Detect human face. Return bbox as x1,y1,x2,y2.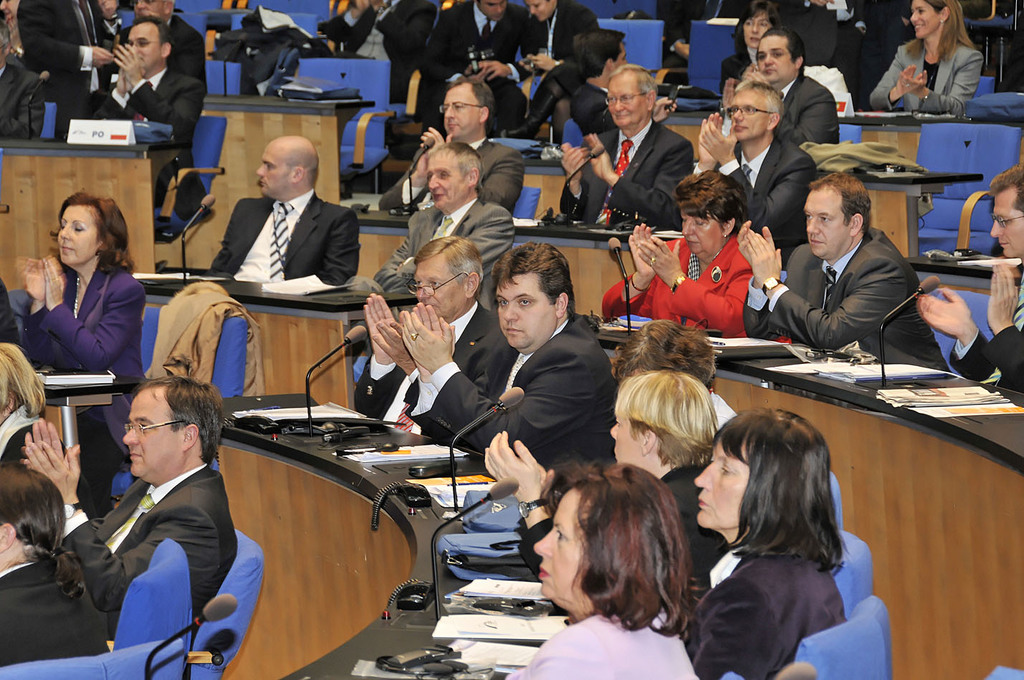
258,150,288,199.
